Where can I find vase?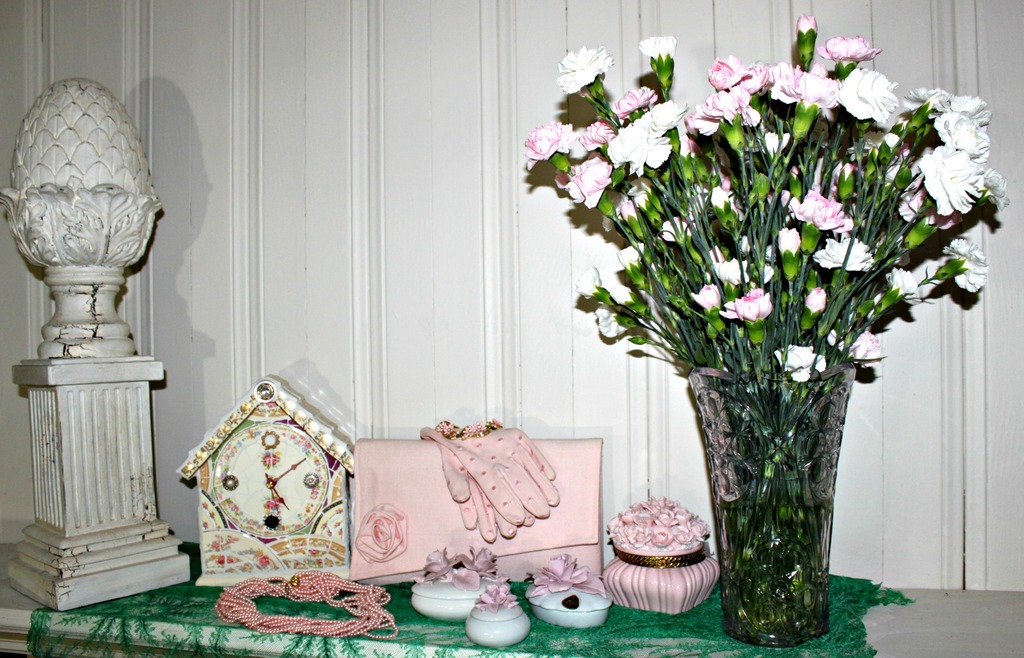
You can find it at <box>687,360,858,646</box>.
